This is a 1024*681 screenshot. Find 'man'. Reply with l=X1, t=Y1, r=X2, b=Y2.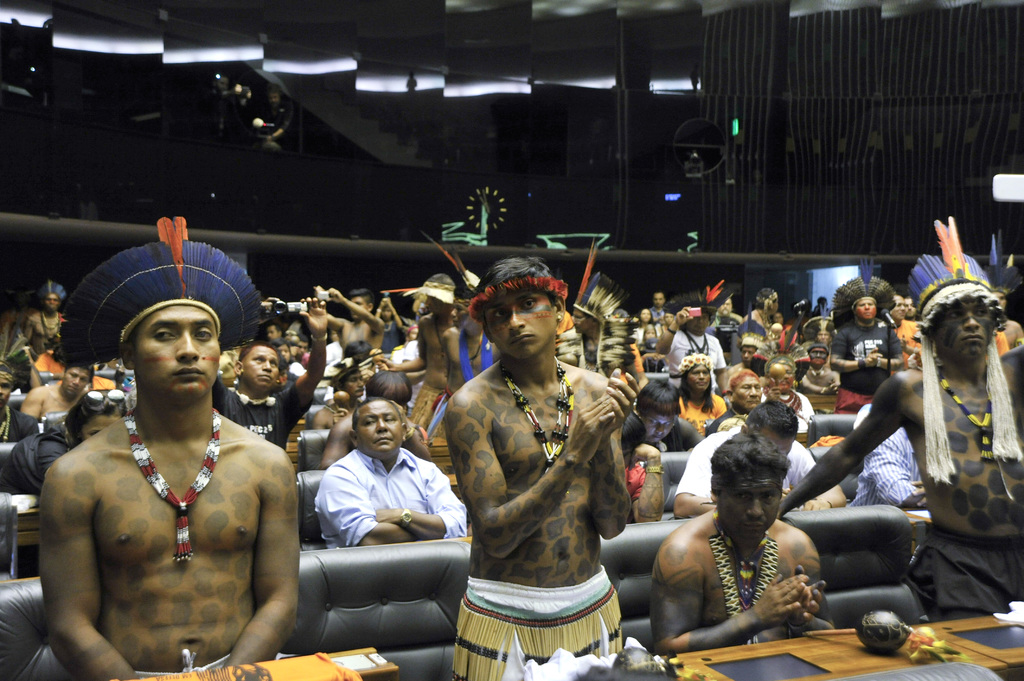
l=712, t=298, r=743, b=324.
